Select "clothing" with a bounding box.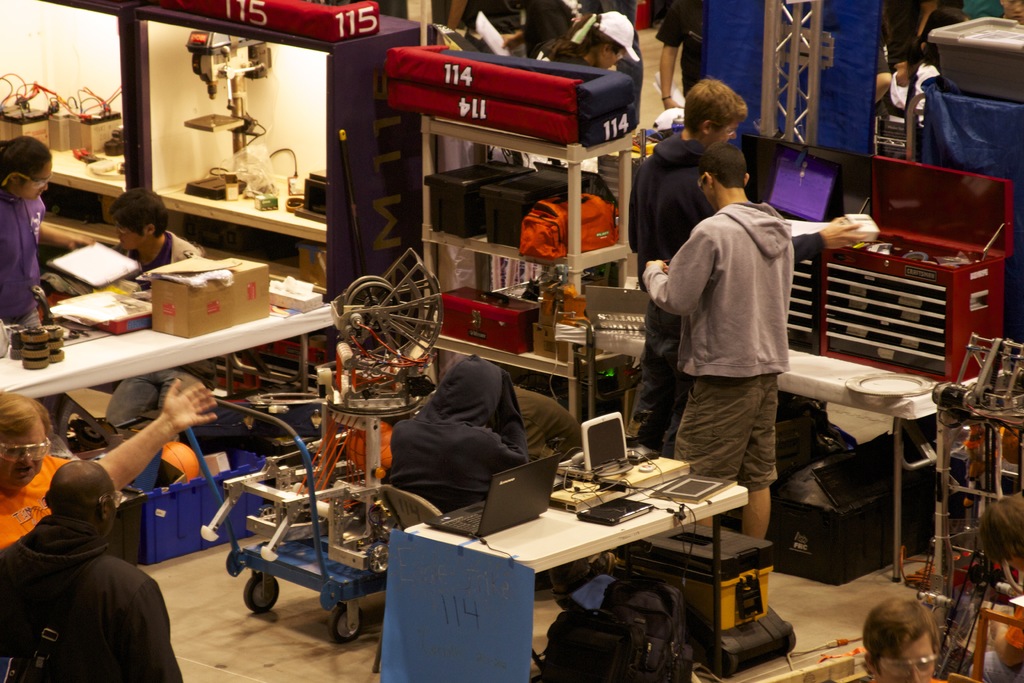
(0, 449, 74, 541).
